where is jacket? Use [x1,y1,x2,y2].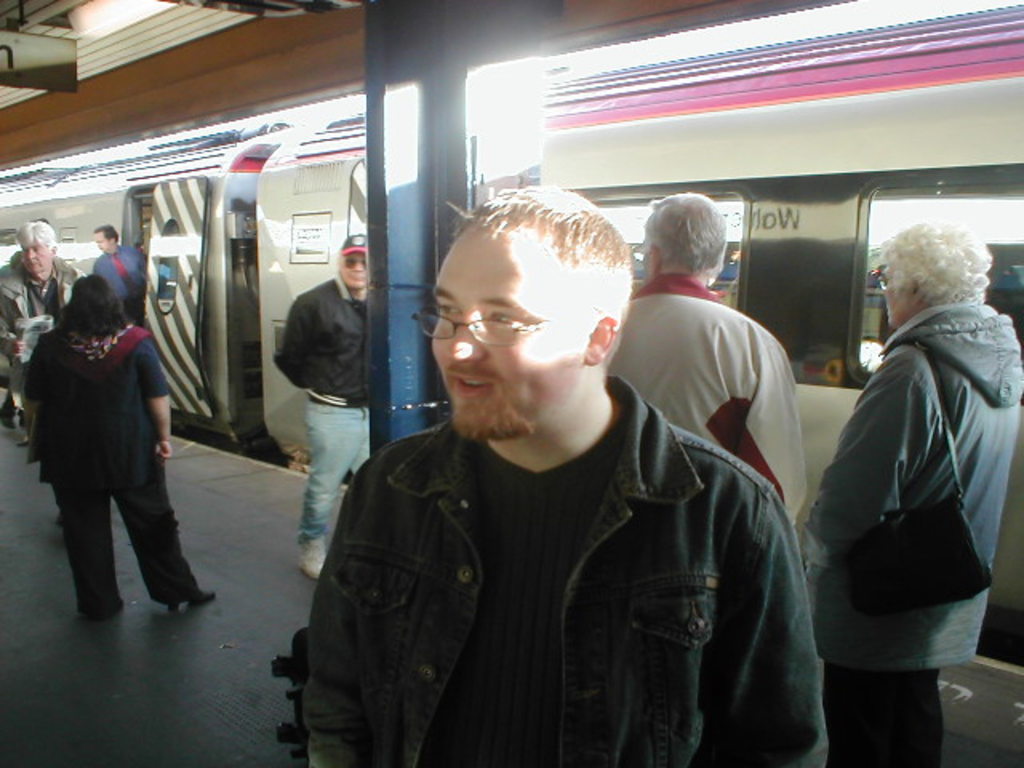
[597,269,813,539].
